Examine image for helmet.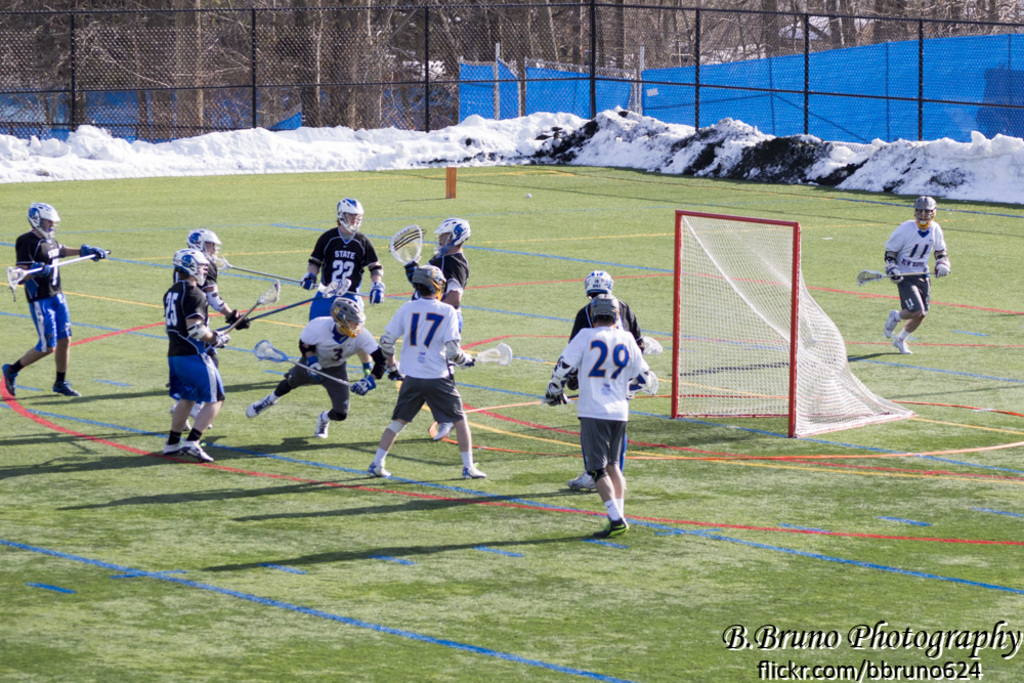
Examination result: <bbox>413, 264, 445, 299</bbox>.
